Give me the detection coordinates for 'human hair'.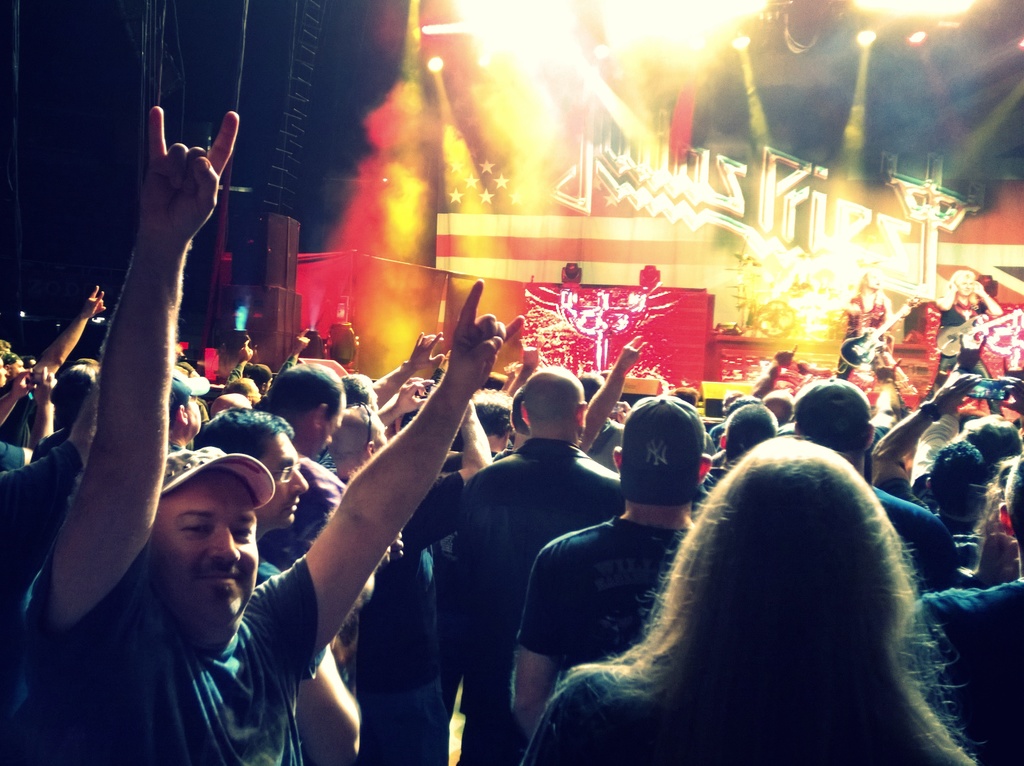
<box>340,375,378,412</box>.
